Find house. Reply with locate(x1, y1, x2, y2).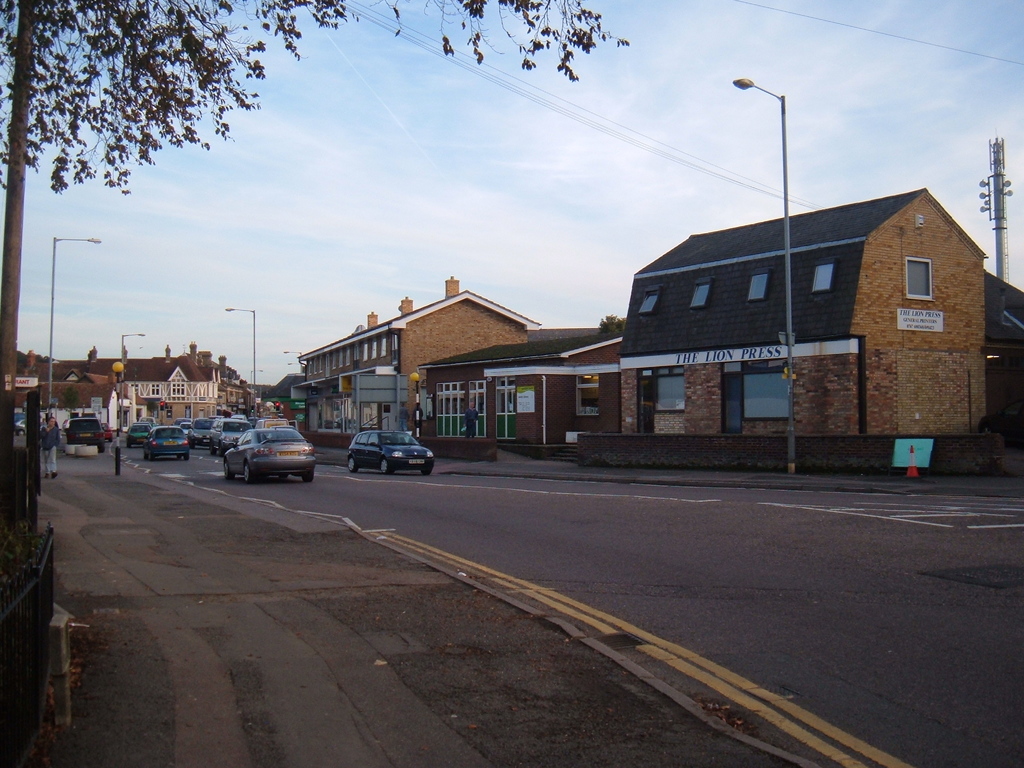
locate(411, 323, 629, 461).
